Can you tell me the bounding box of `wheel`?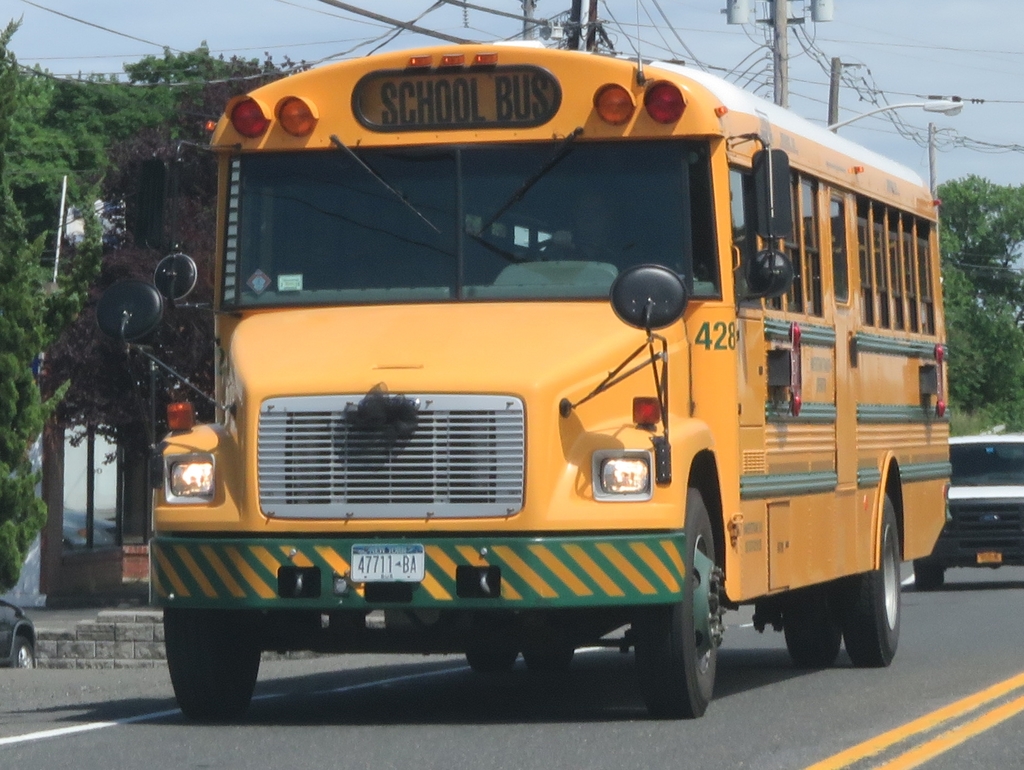
box=[531, 638, 572, 672].
